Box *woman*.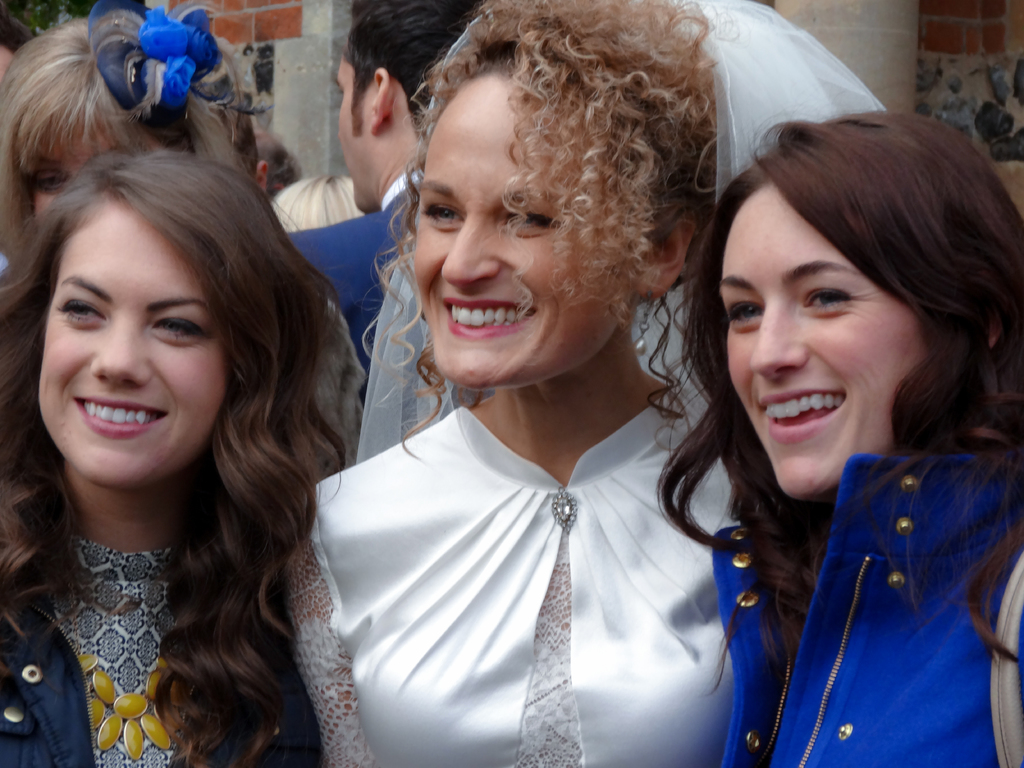
select_region(644, 98, 1023, 767).
